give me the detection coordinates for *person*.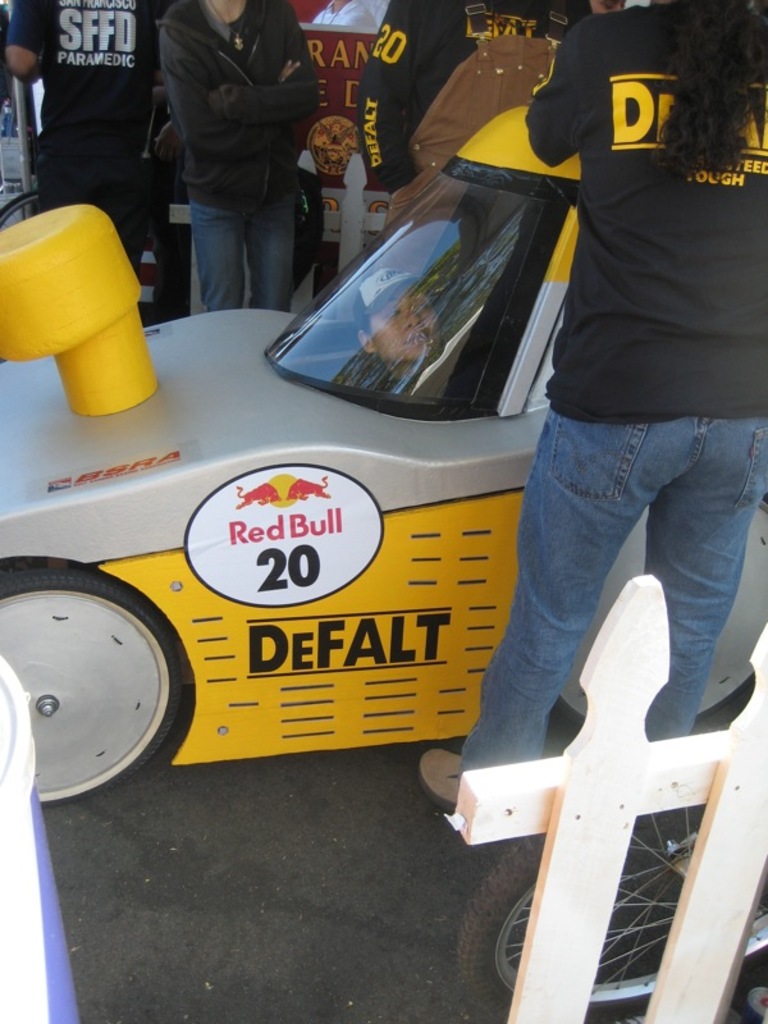
{"left": 157, "top": 0, "right": 316, "bottom": 307}.
